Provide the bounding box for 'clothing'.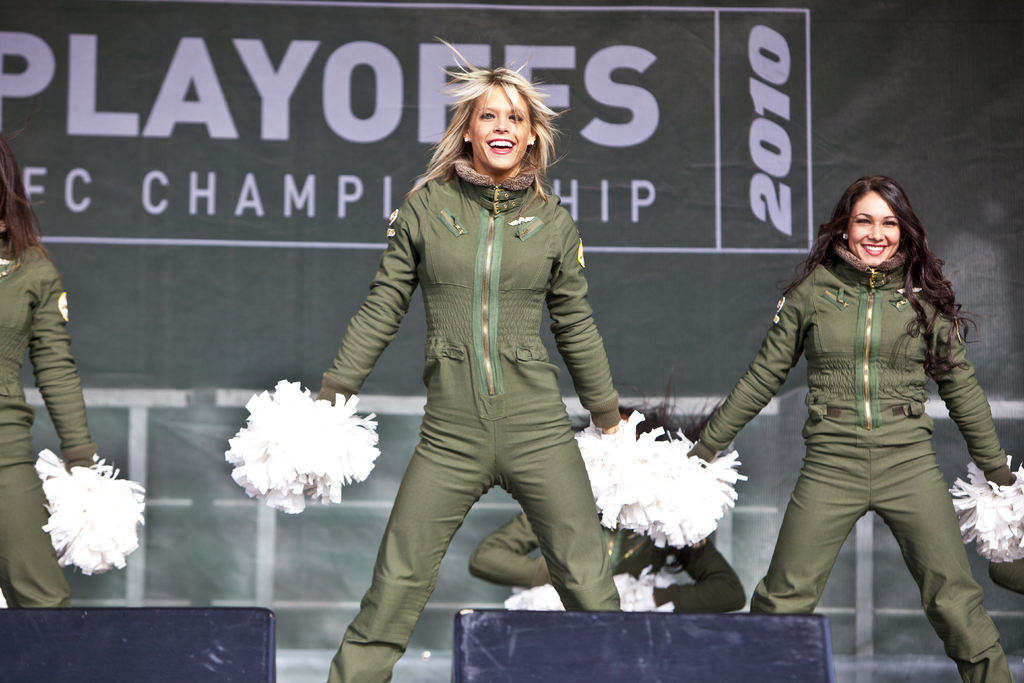
(711,210,1008,629).
